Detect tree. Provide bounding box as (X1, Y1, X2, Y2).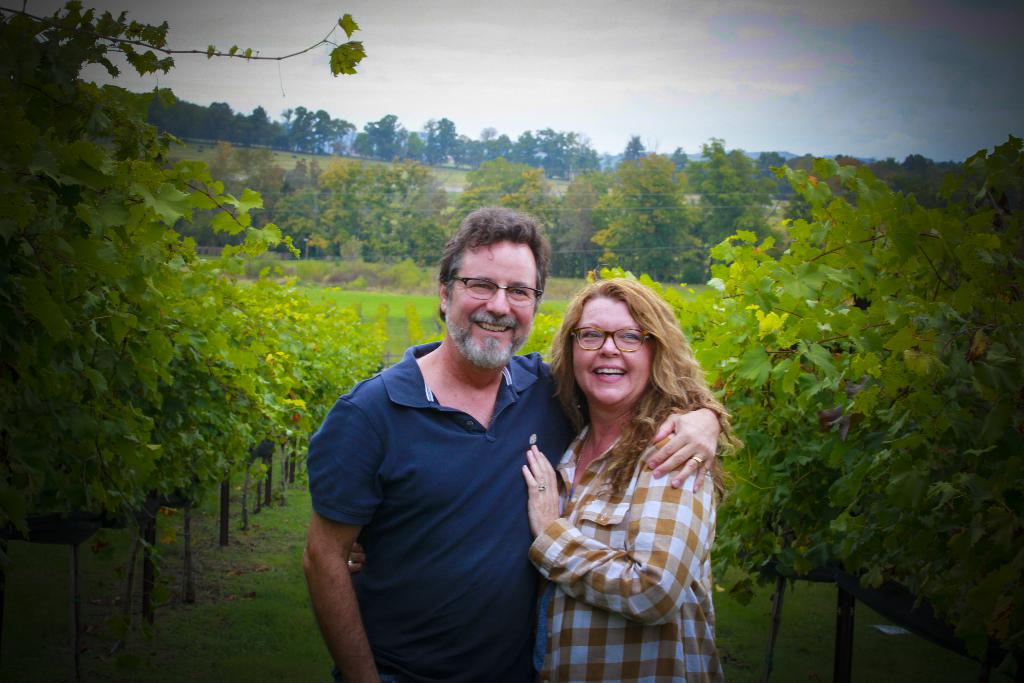
(280, 283, 388, 482).
